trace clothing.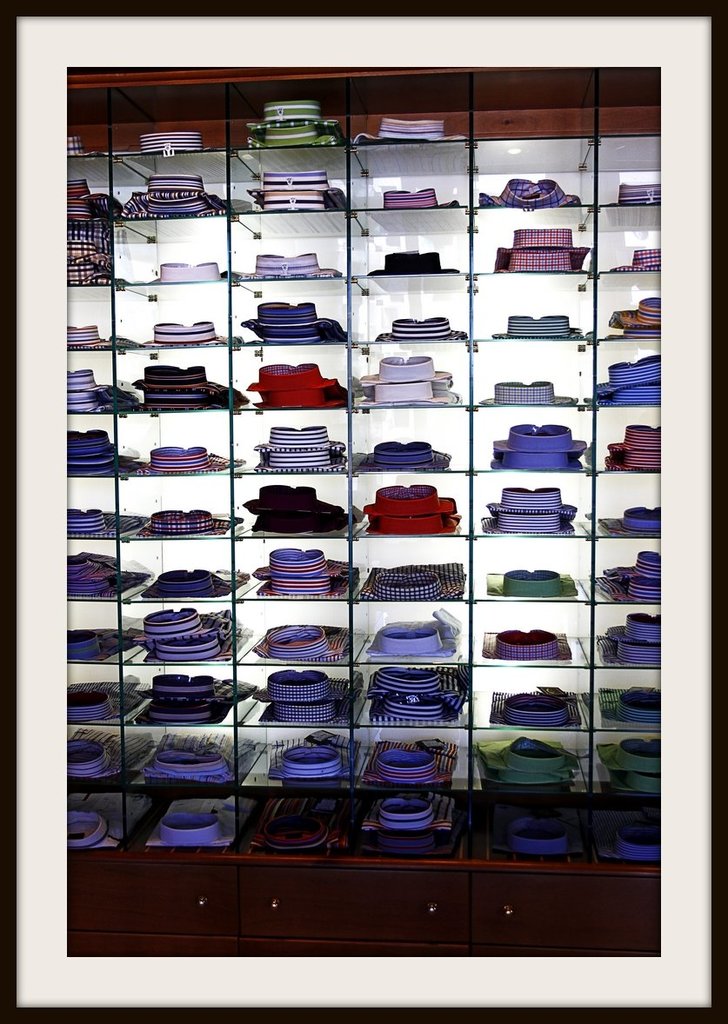
Traced to [148,323,224,344].
